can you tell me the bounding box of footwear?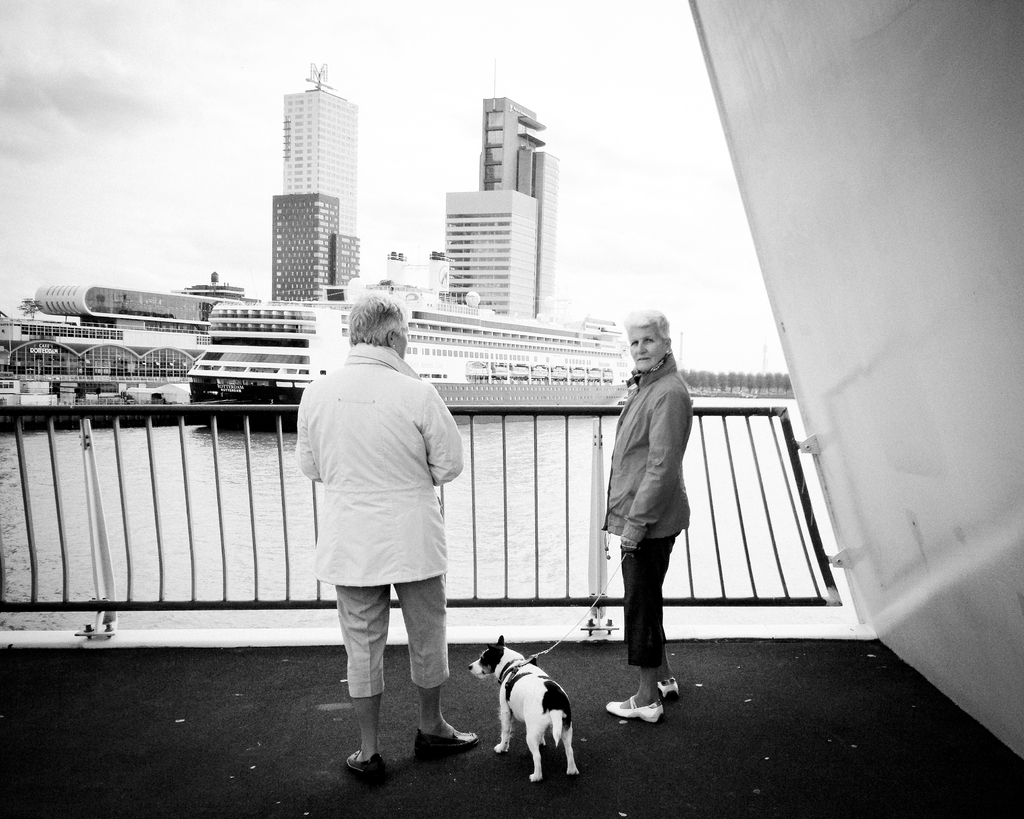
[607, 699, 661, 720].
